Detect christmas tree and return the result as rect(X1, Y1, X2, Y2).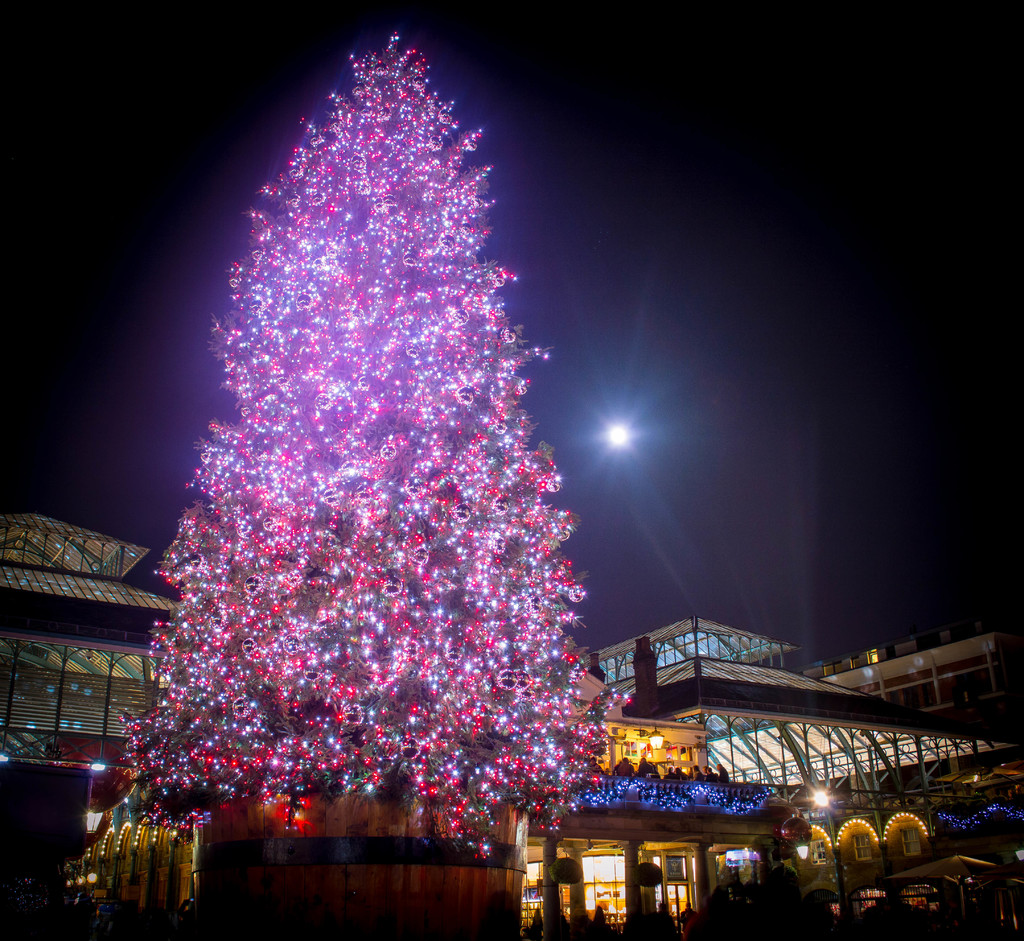
rect(118, 31, 609, 871).
